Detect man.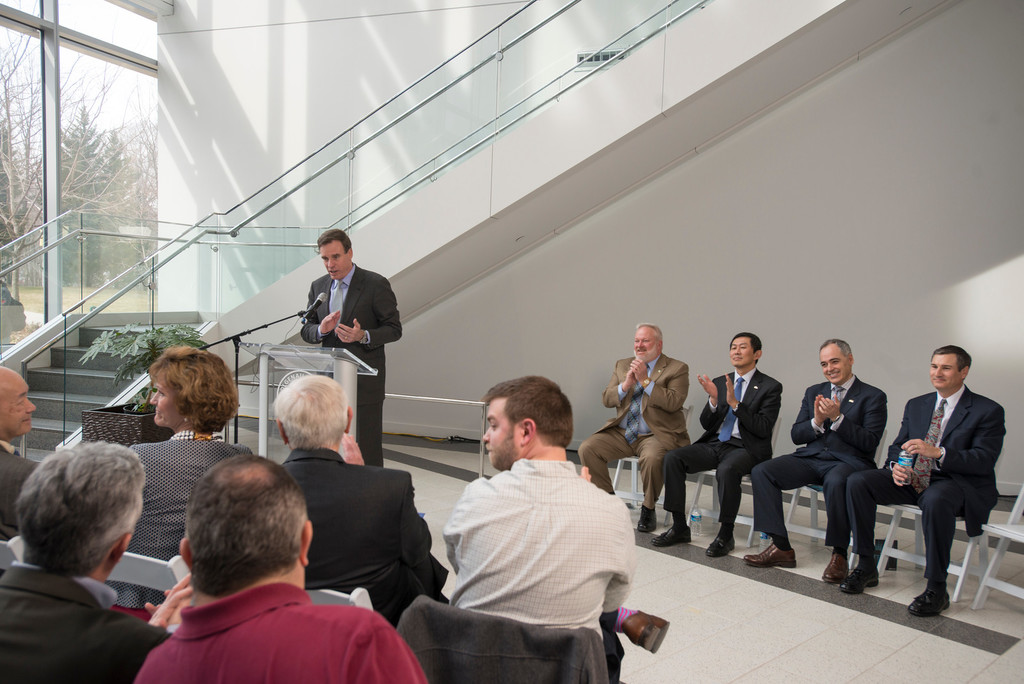
Detected at 426, 376, 666, 675.
